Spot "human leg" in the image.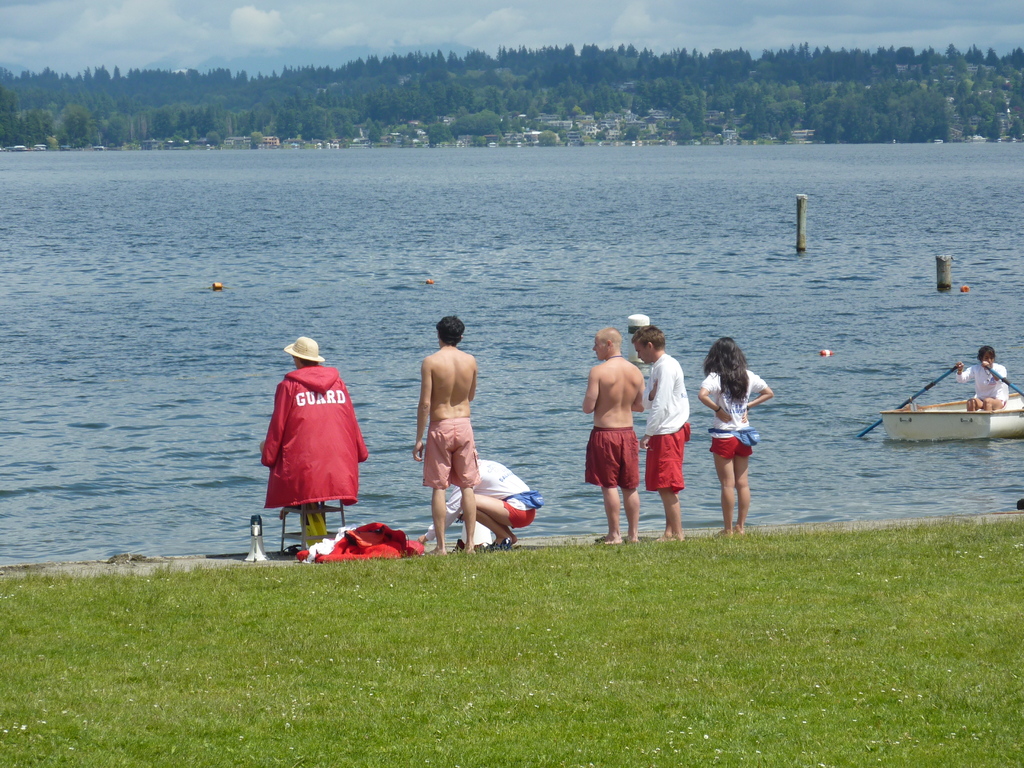
"human leg" found at (591,430,617,540).
